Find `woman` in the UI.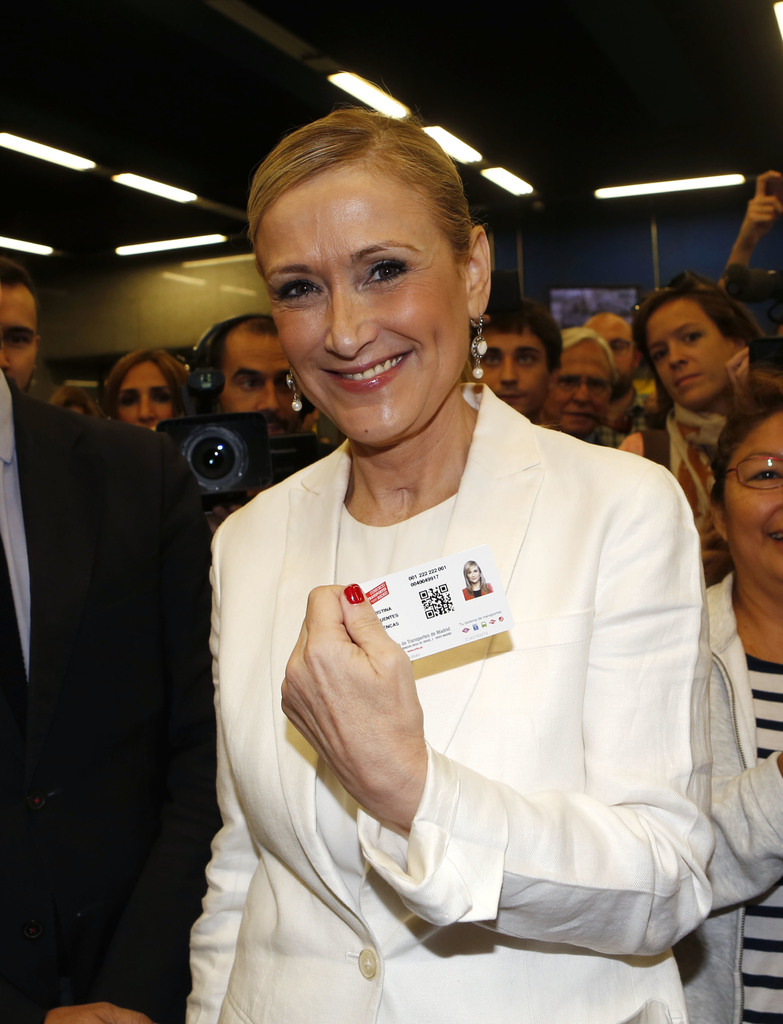
UI element at {"left": 114, "top": 339, "right": 190, "bottom": 440}.
